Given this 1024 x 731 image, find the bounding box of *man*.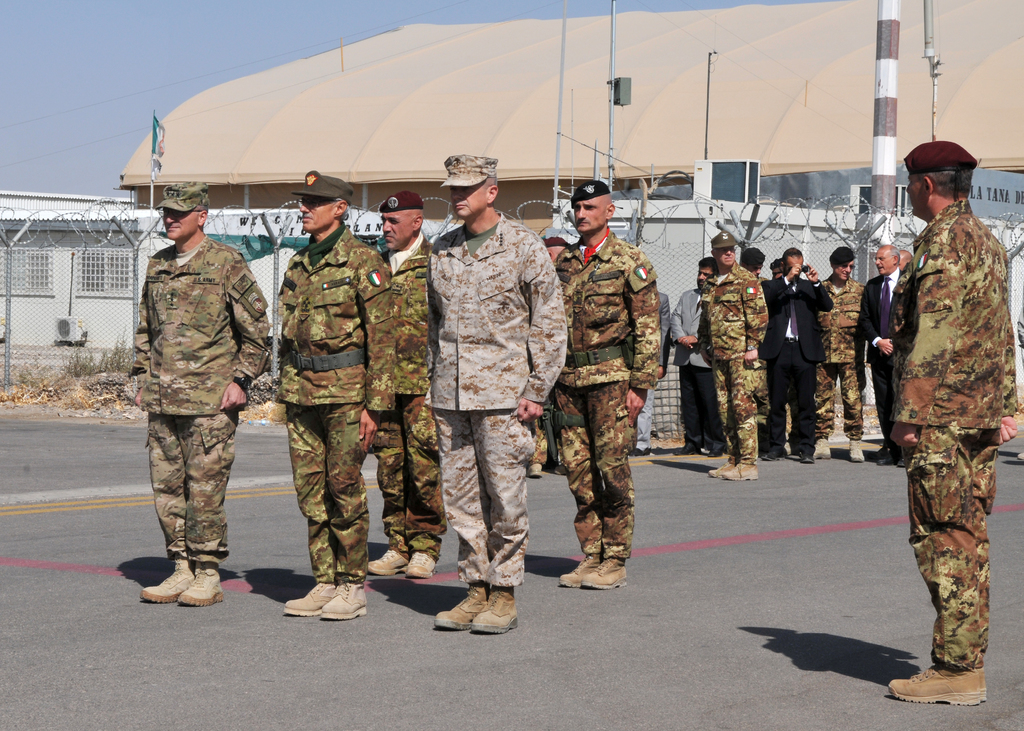
x1=428 y1=154 x2=571 y2=643.
